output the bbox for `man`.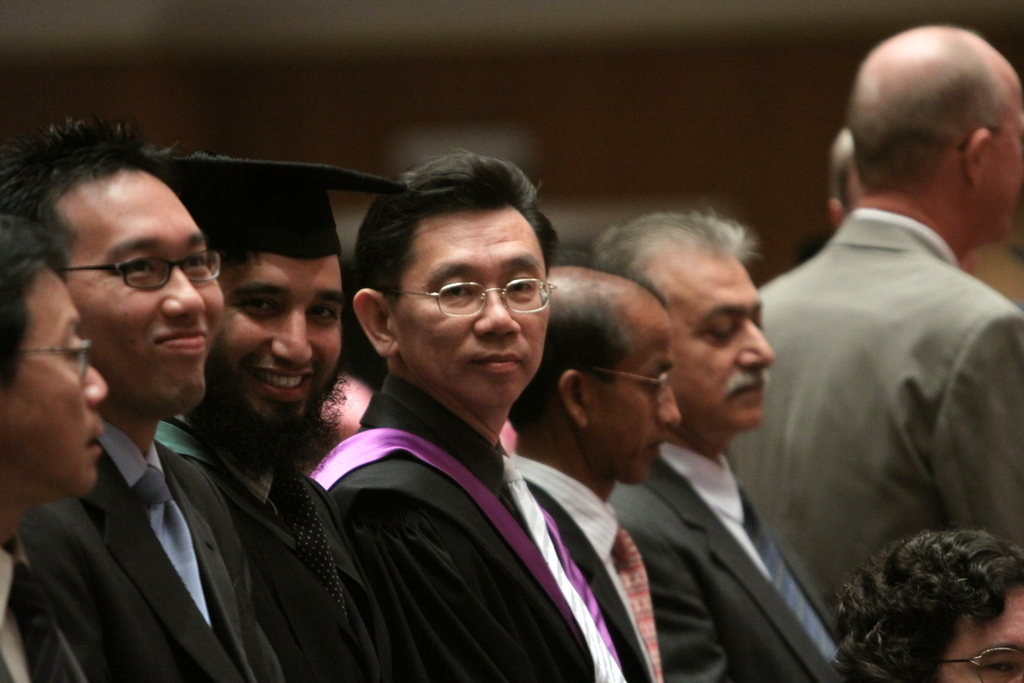
select_region(0, 214, 132, 682).
